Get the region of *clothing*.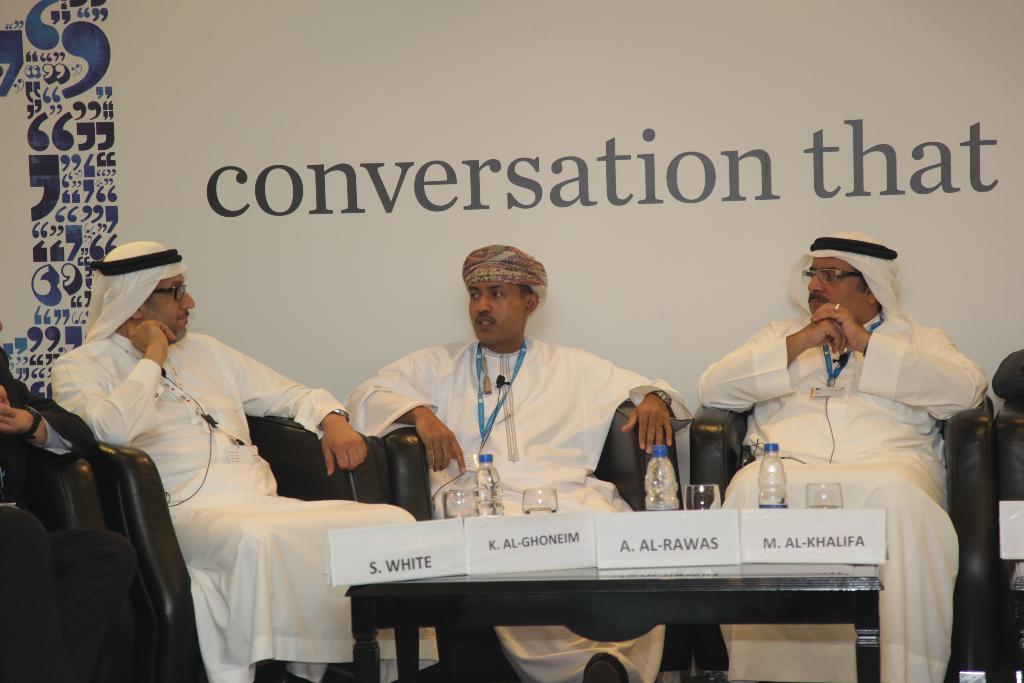
(x1=685, y1=226, x2=998, y2=682).
